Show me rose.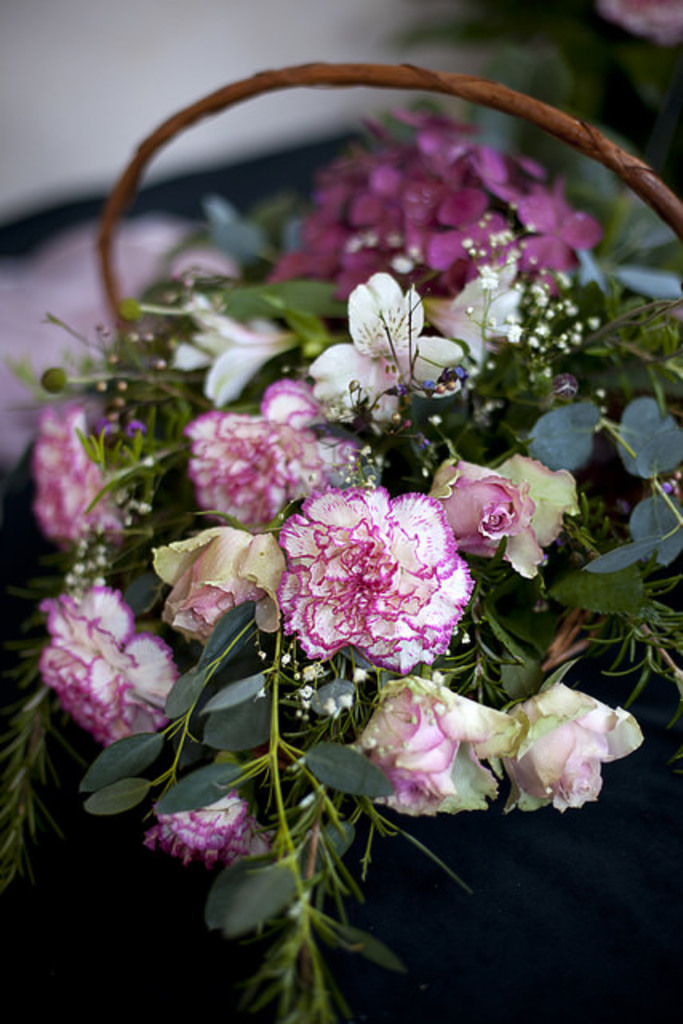
rose is here: x1=150 y1=522 x2=290 y2=643.
